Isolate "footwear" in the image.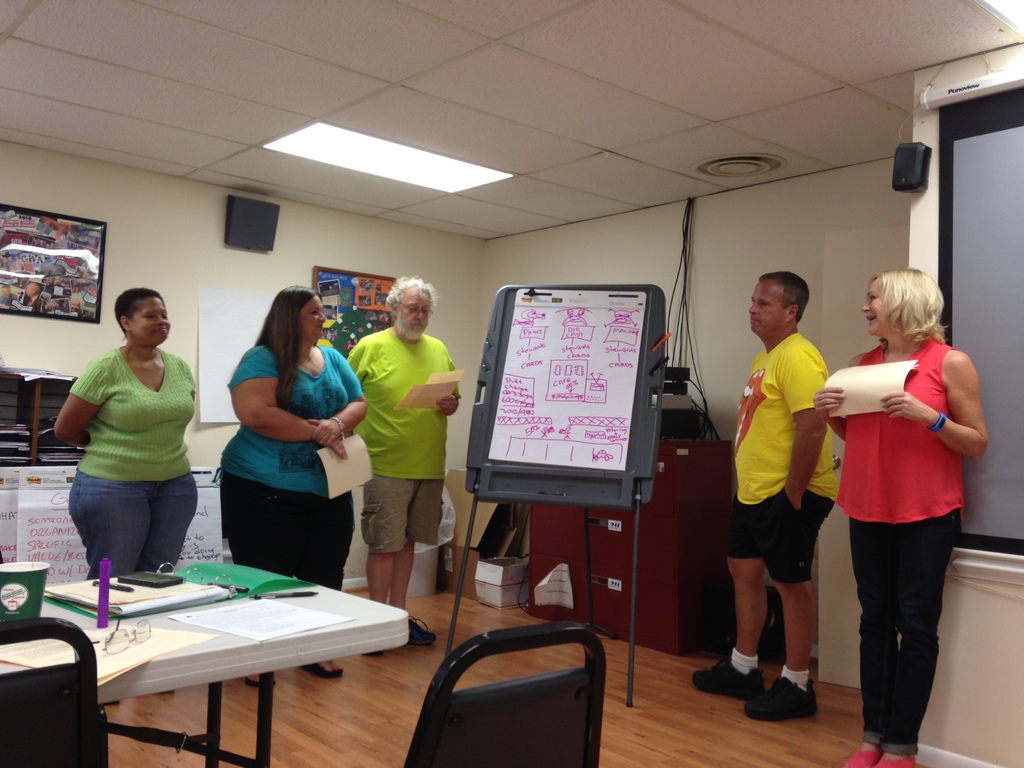
Isolated region: (left=842, top=741, right=876, bottom=767).
